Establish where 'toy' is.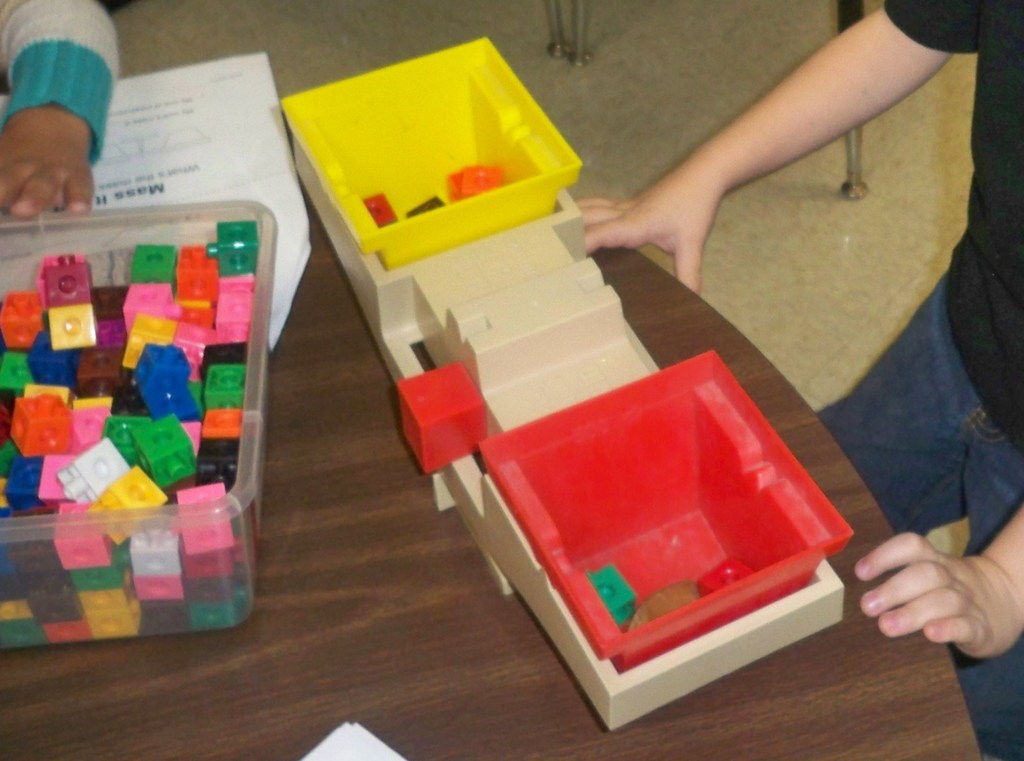
Established at [left=694, top=558, right=755, bottom=591].
